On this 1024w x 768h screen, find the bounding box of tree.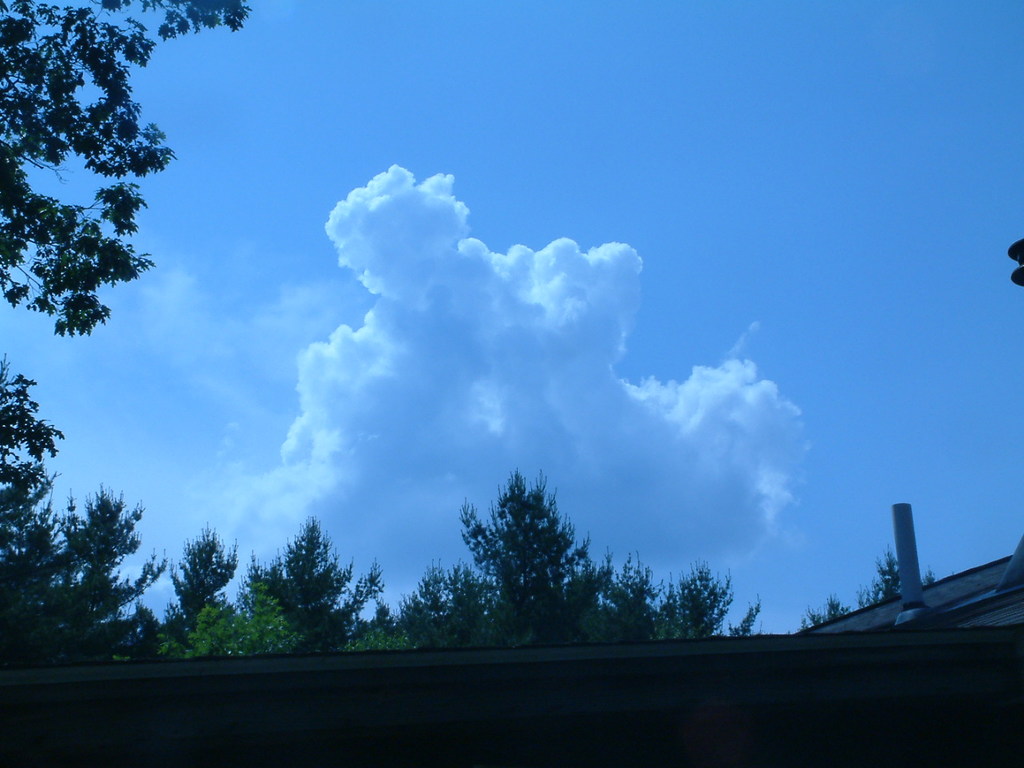
Bounding box: (636,562,764,658).
